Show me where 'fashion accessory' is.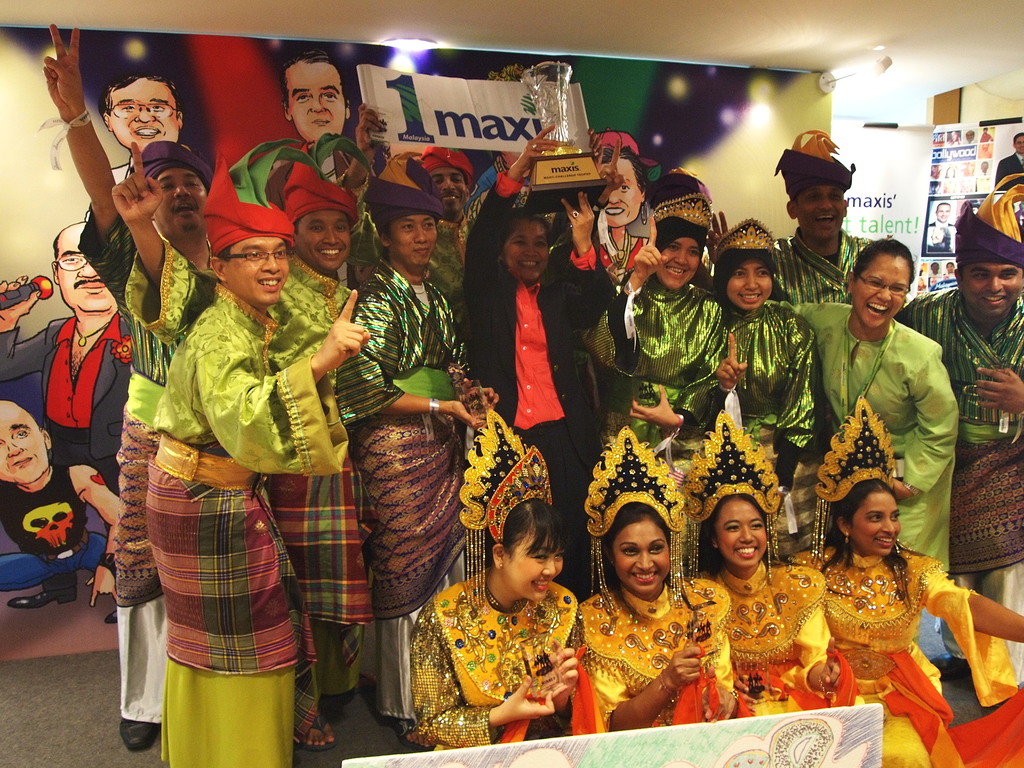
'fashion accessory' is at 595:202:608:246.
